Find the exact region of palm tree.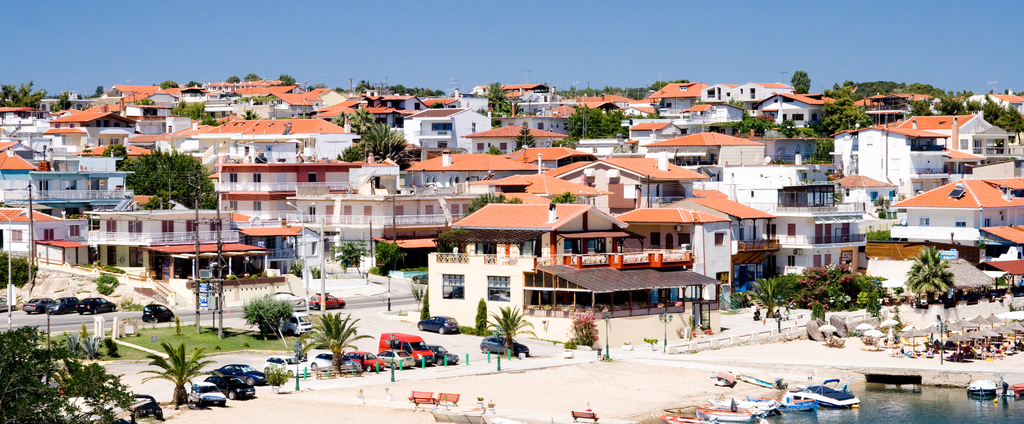
Exact region: Rect(920, 246, 952, 300).
